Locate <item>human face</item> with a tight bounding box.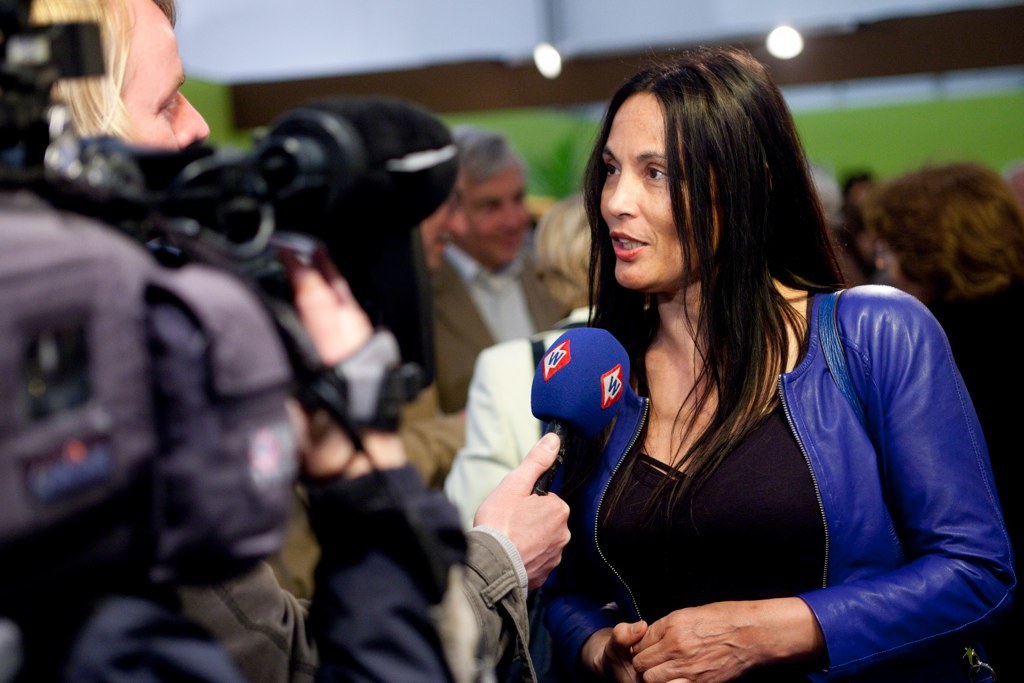
593,90,717,288.
